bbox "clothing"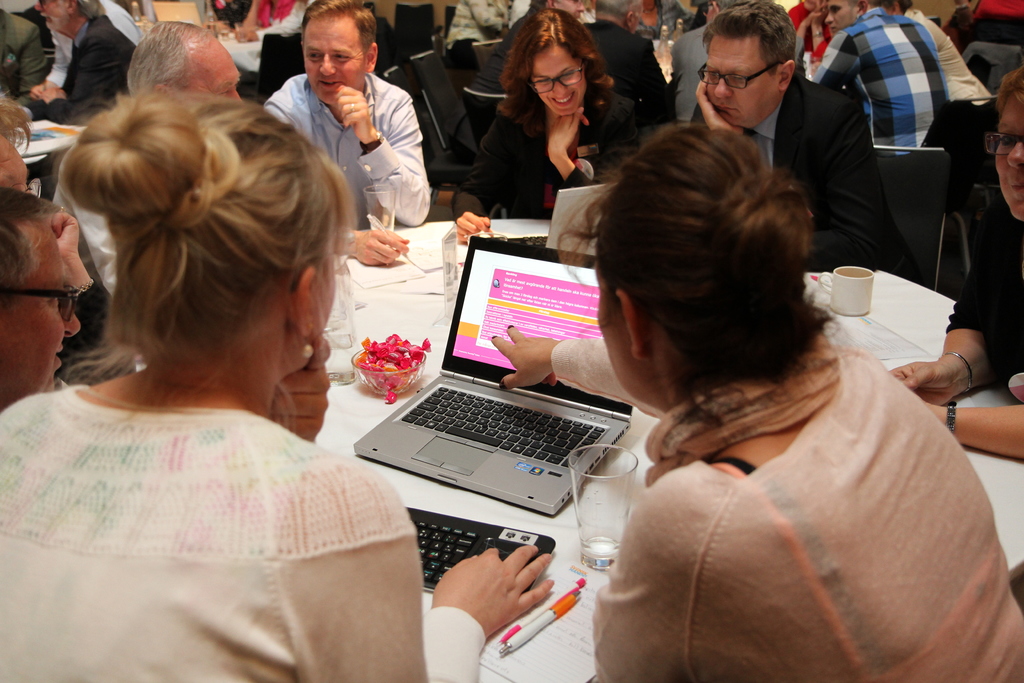
locate(581, 265, 1014, 679)
